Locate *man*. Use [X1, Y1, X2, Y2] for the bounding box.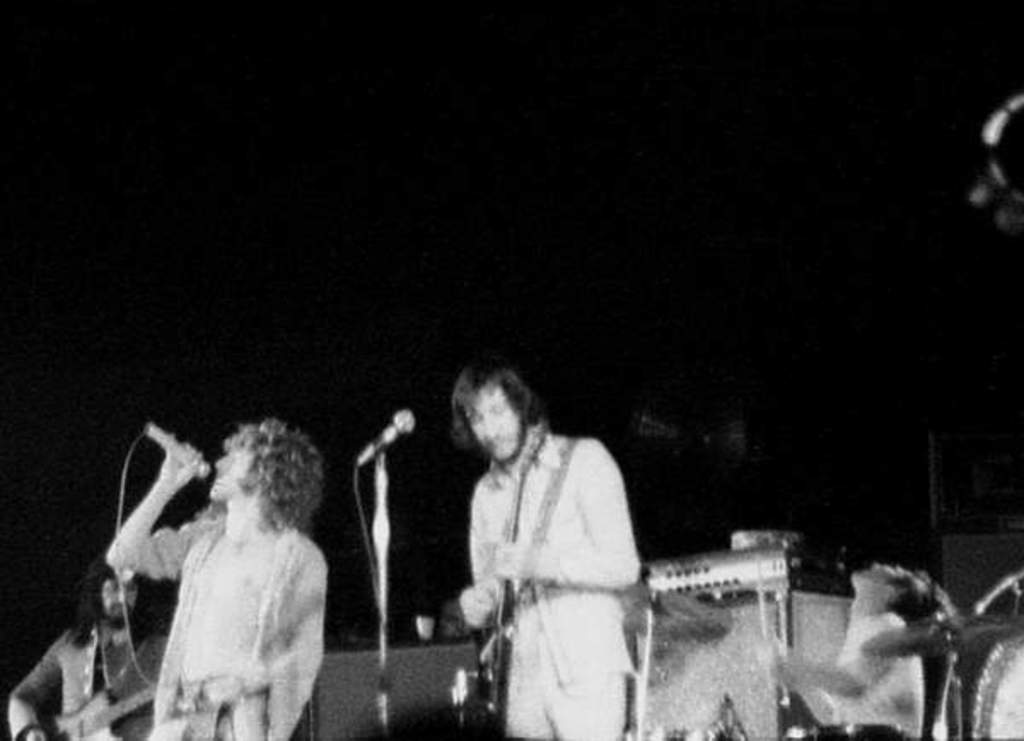
[12, 553, 171, 739].
